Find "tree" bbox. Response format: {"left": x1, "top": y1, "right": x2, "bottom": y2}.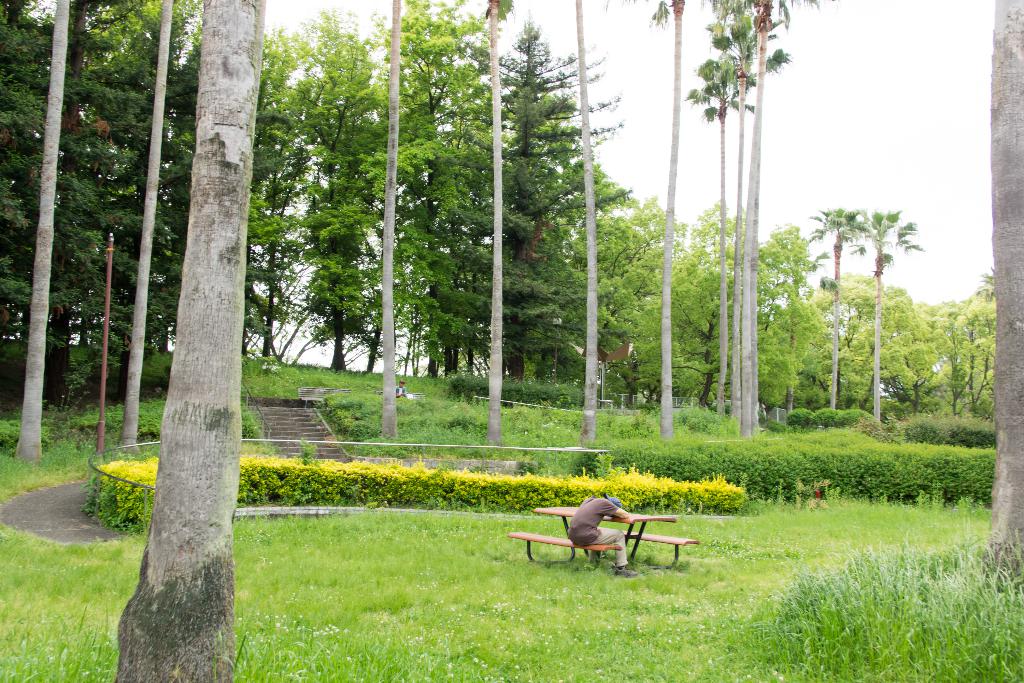
{"left": 381, "top": 0, "right": 399, "bottom": 440}.
